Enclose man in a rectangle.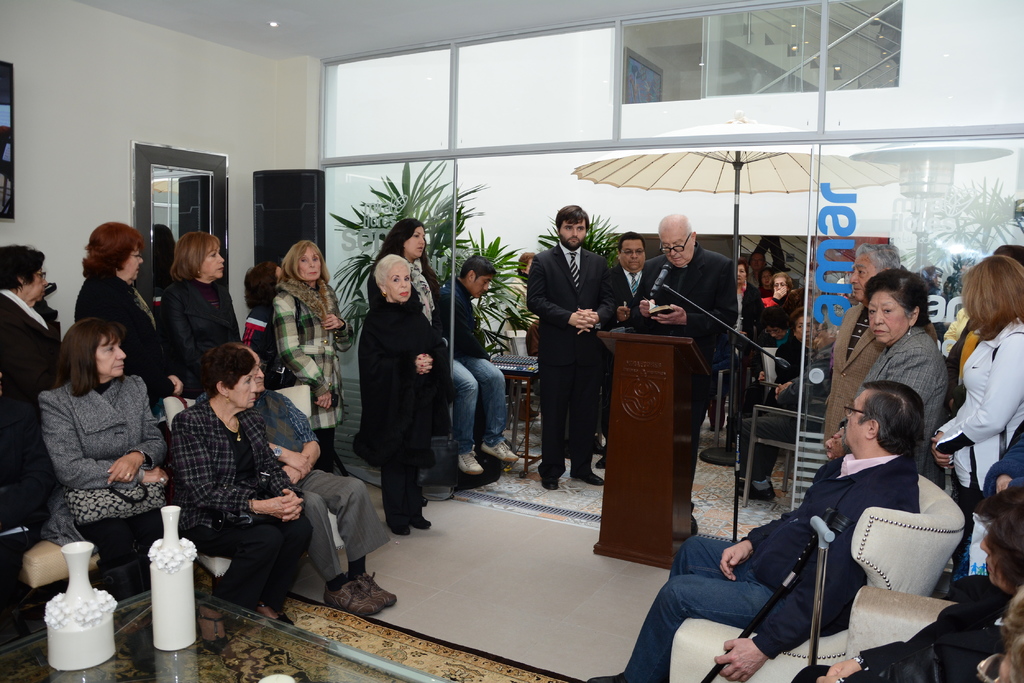
583, 376, 925, 682.
